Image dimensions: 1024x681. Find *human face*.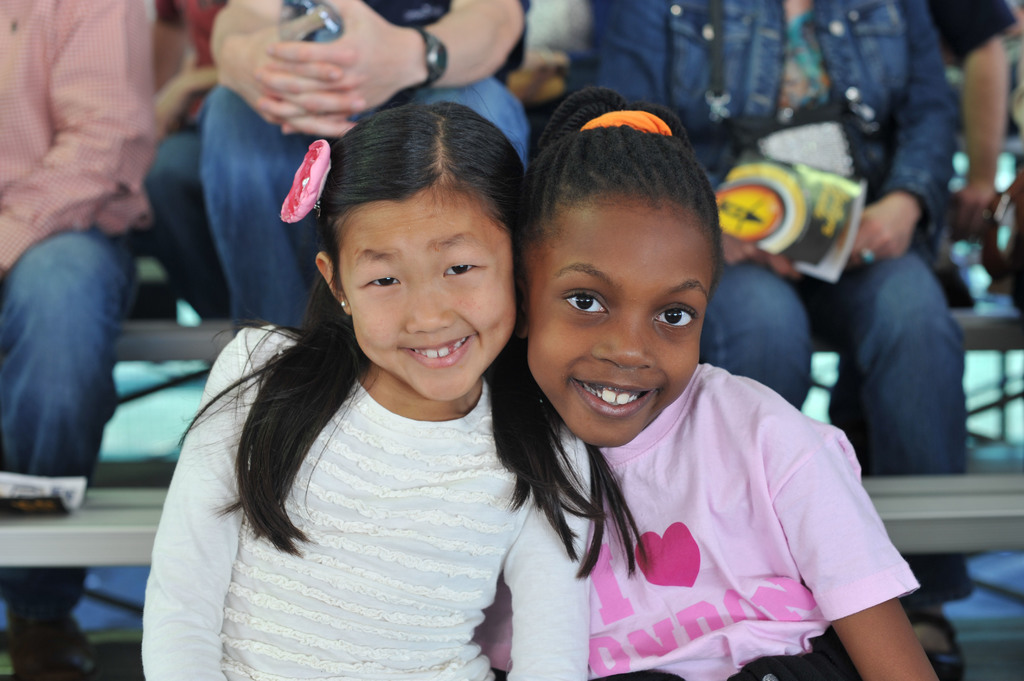
[left=341, top=182, right=519, bottom=397].
